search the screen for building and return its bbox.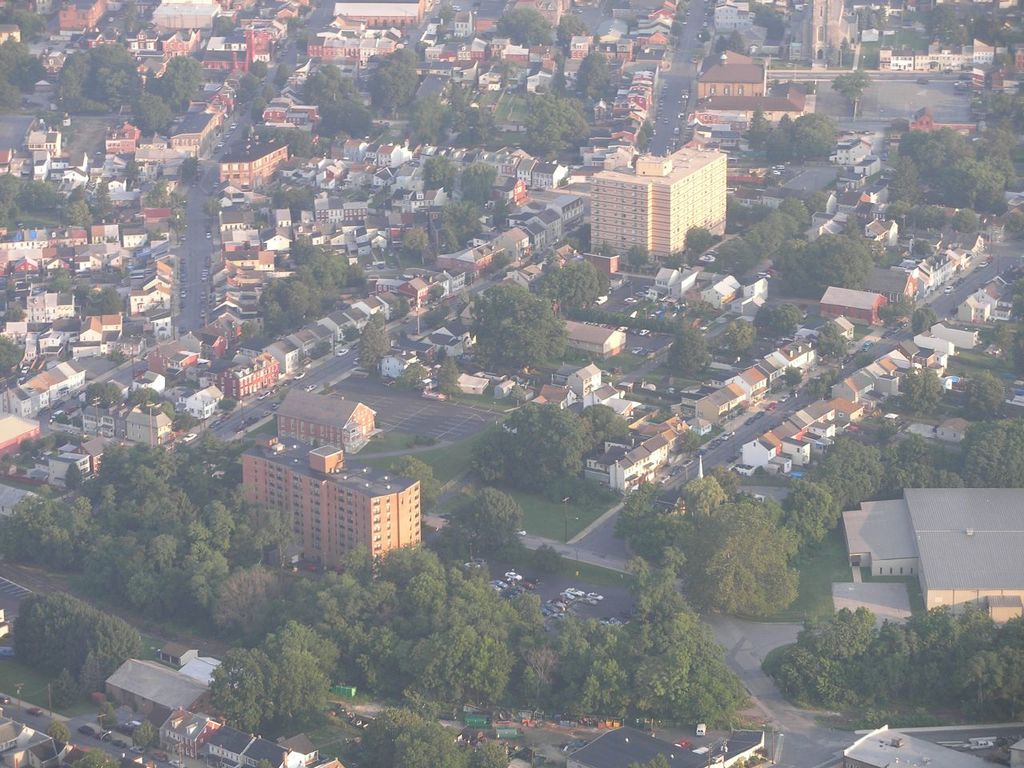
Found: crop(832, 708, 1023, 767).
